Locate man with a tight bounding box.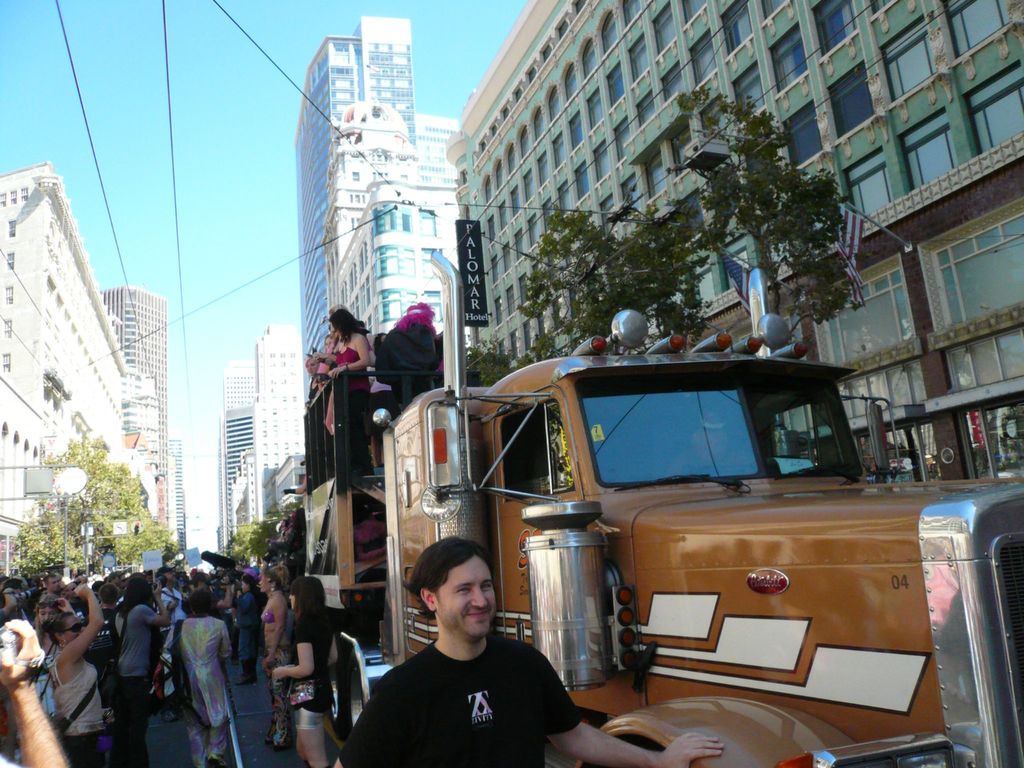
Rect(109, 570, 122, 586).
